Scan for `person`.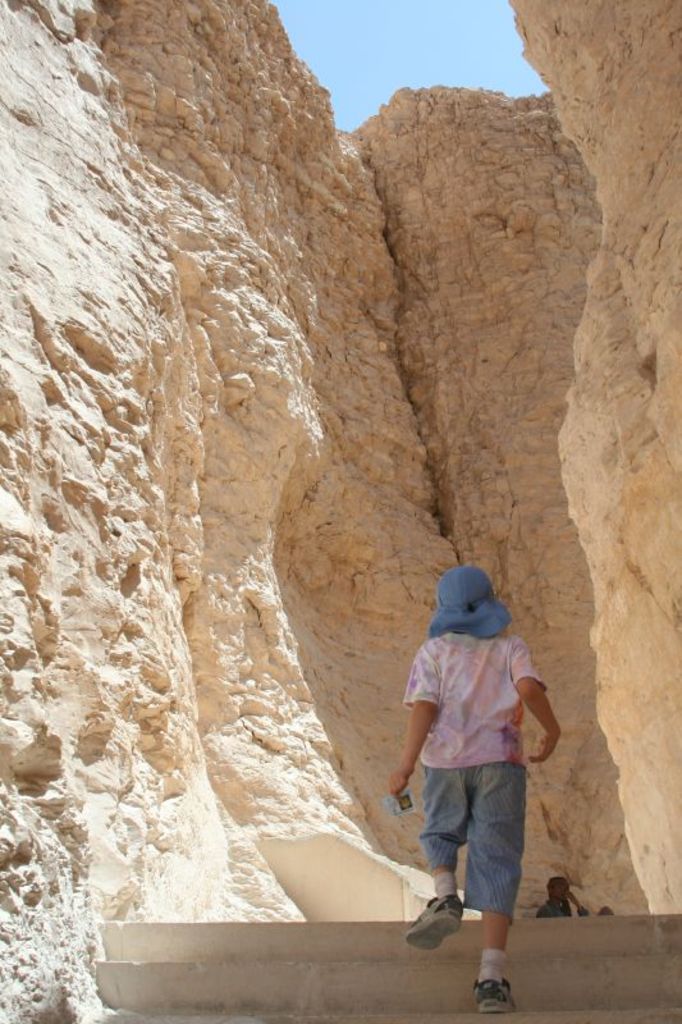
Scan result: [403,549,568,965].
